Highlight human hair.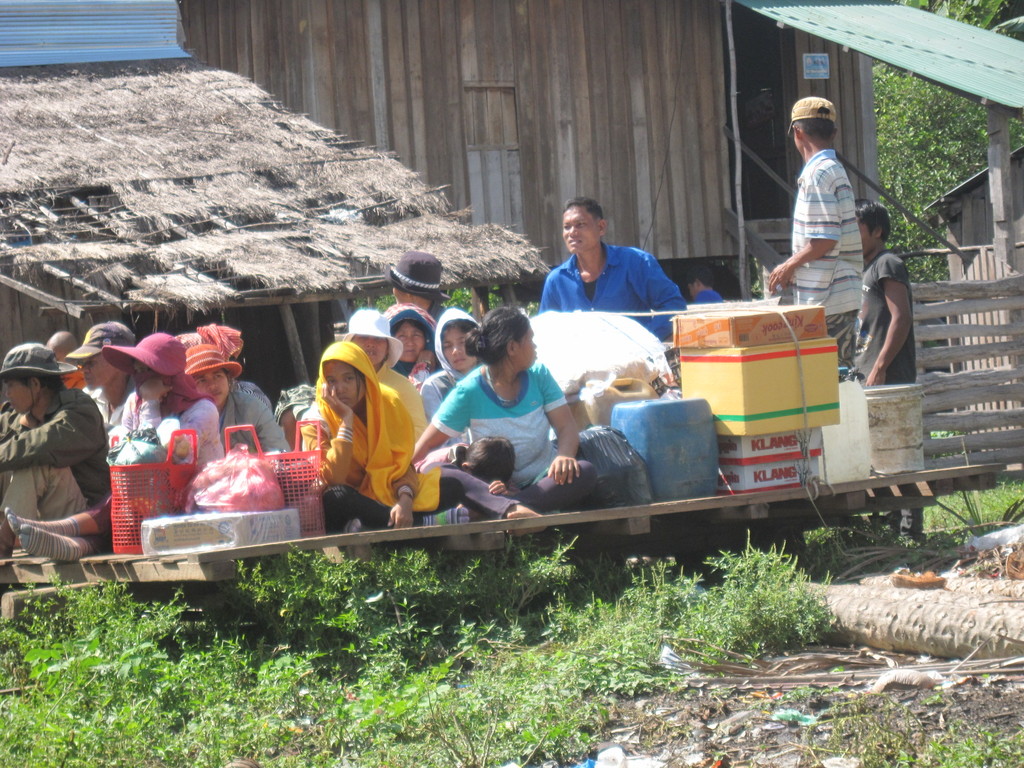
Highlighted region: <box>563,197,605,220</box>.
